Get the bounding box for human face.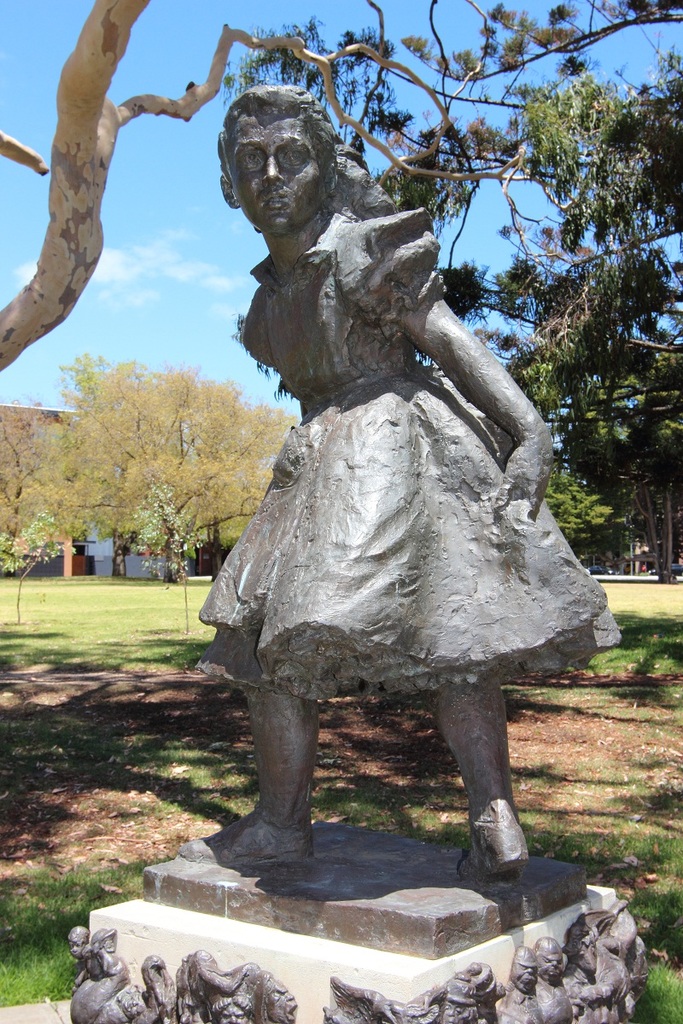
(219,107,336,249).
